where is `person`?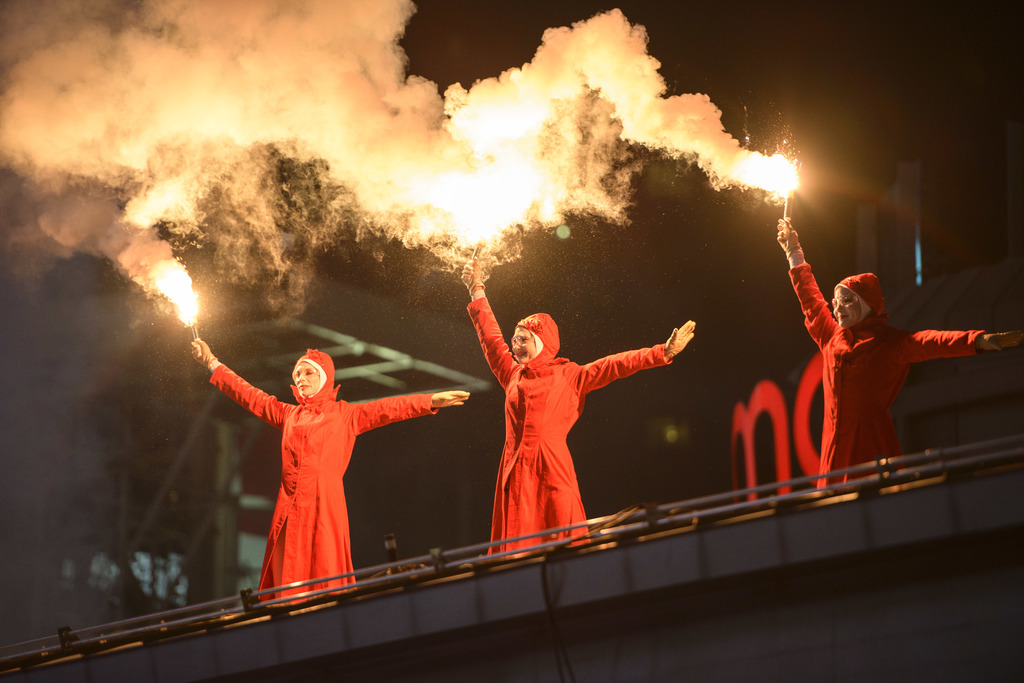
left=188, top=323, right=484, bottom=621.
